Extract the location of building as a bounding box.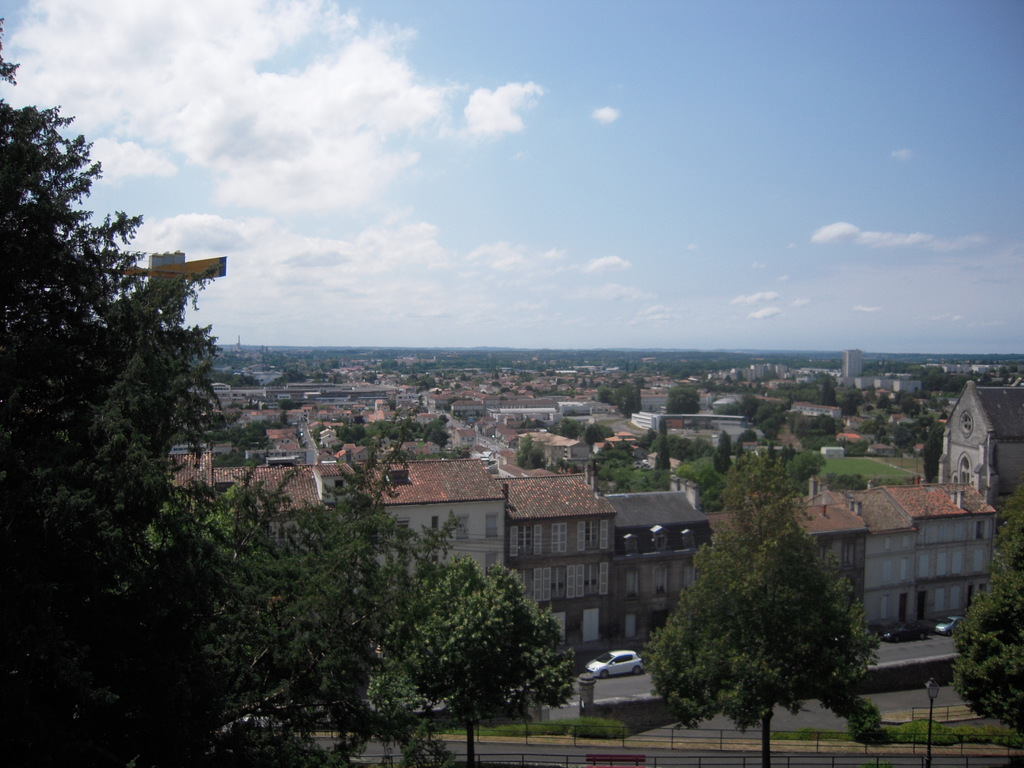
797 468 999 648.
